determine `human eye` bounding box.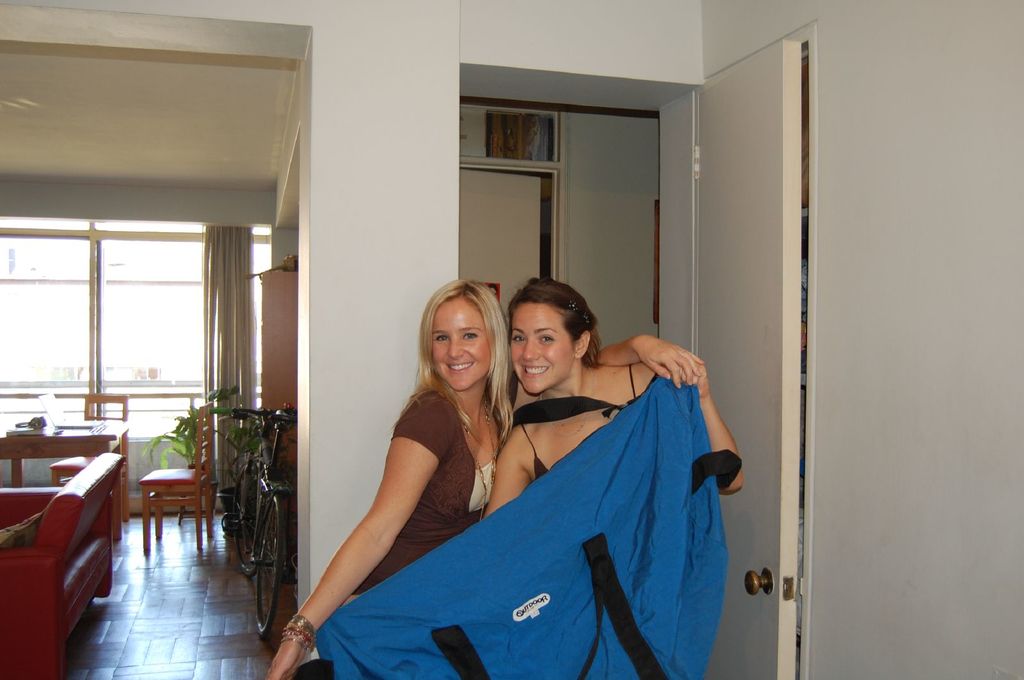
Determined: locate(540, 336, 556, 342).
